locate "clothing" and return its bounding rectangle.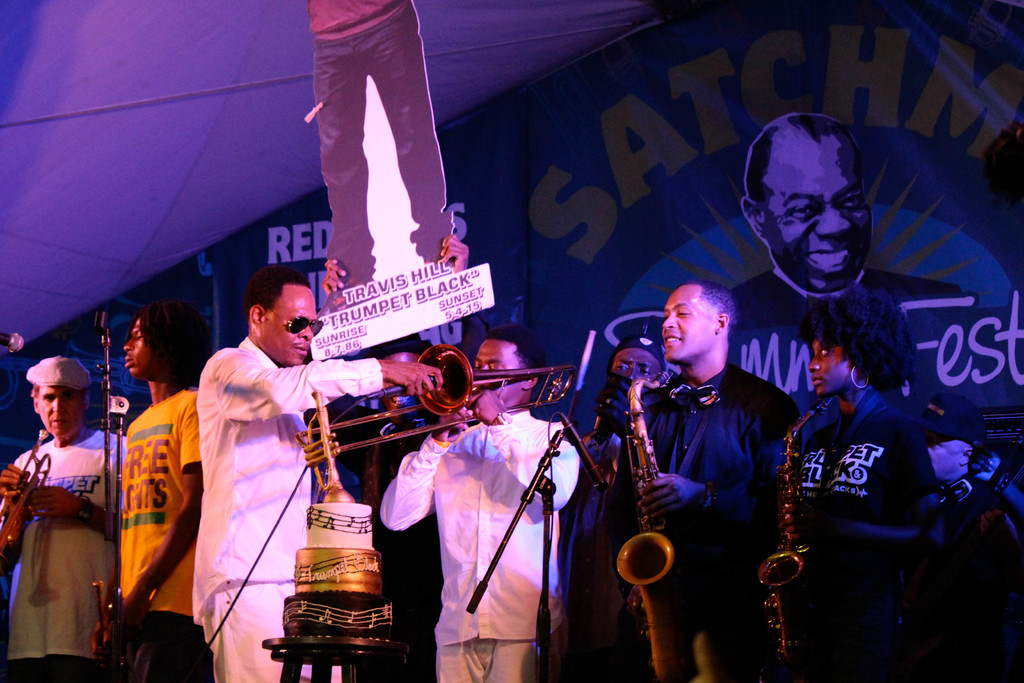
<region>197, 330, 386, 682</region>.
